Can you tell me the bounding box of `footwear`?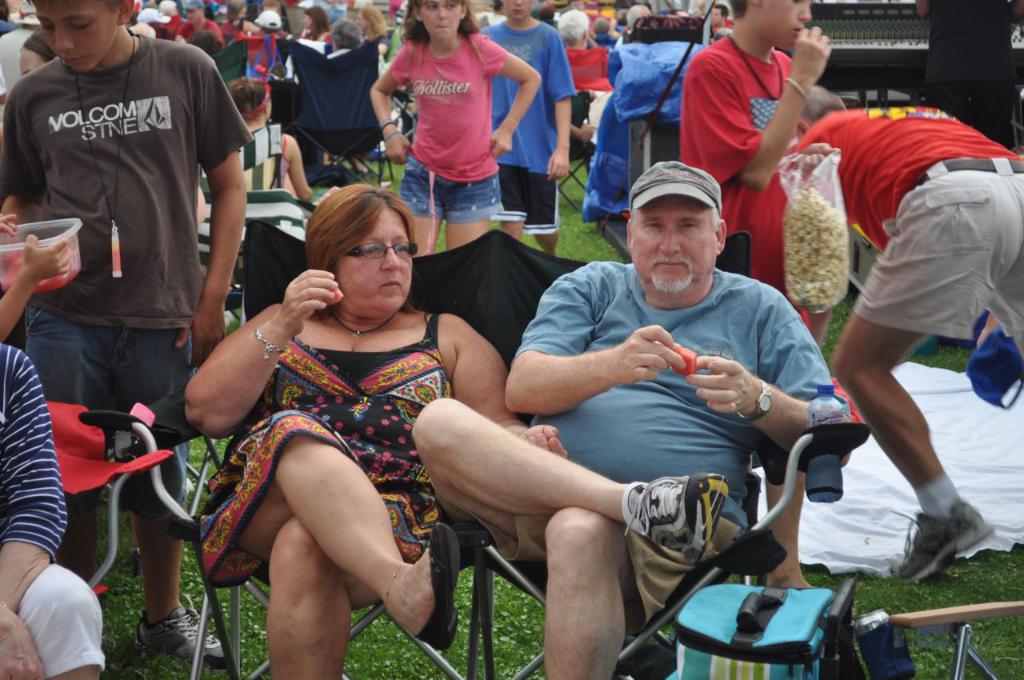
bbox(415, 519, 462, 652).
